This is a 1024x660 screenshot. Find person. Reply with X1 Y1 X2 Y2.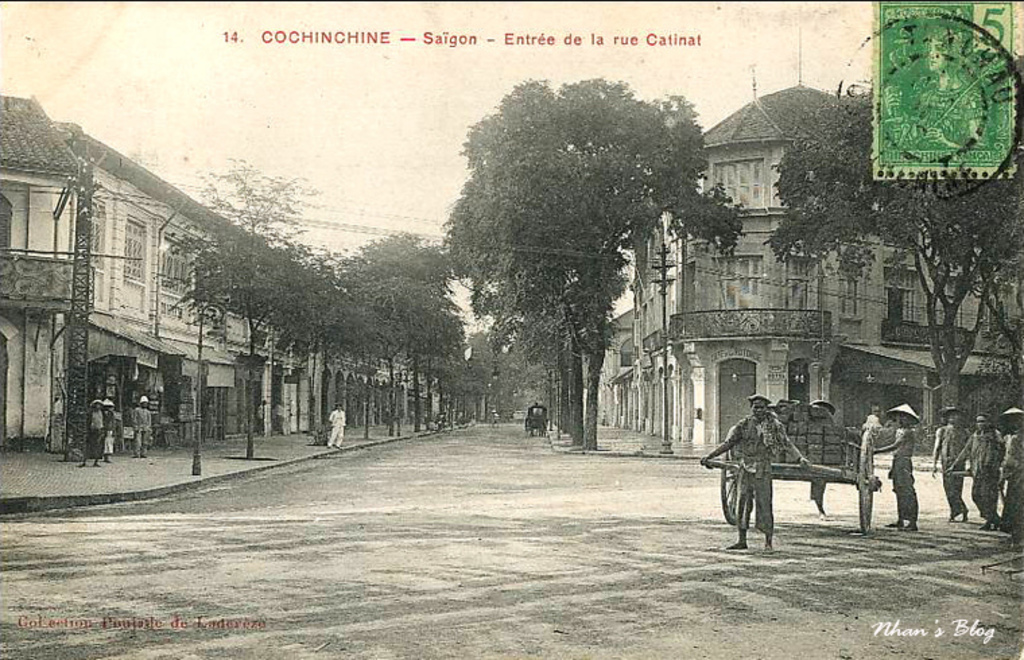
102 400 116 461.
